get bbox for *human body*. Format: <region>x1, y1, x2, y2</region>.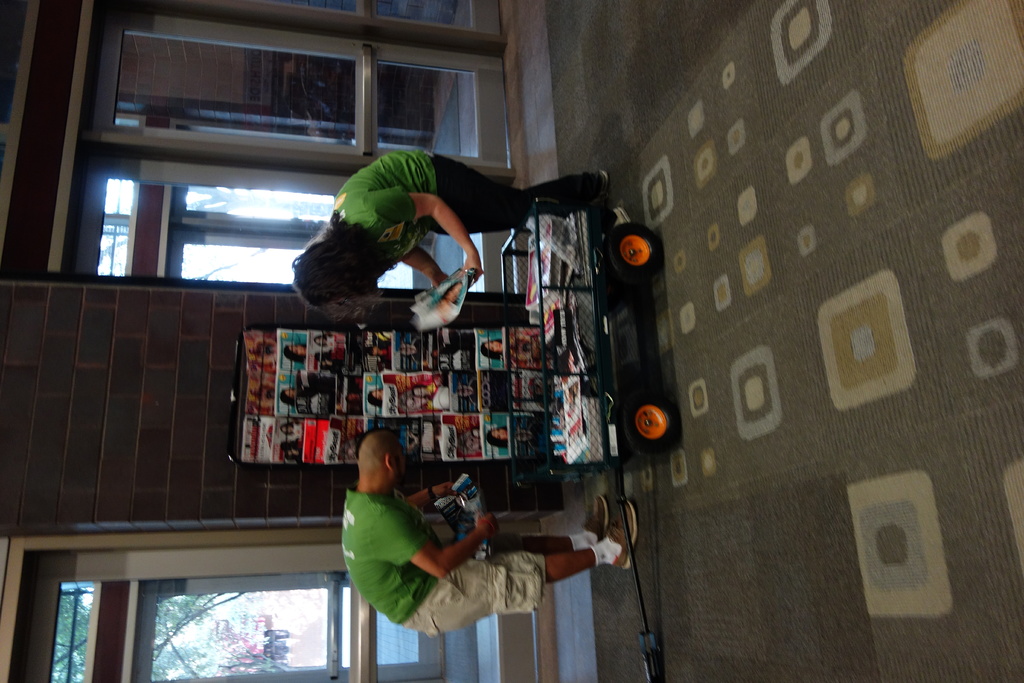
<region>285, 149, 609, 313</region>.
